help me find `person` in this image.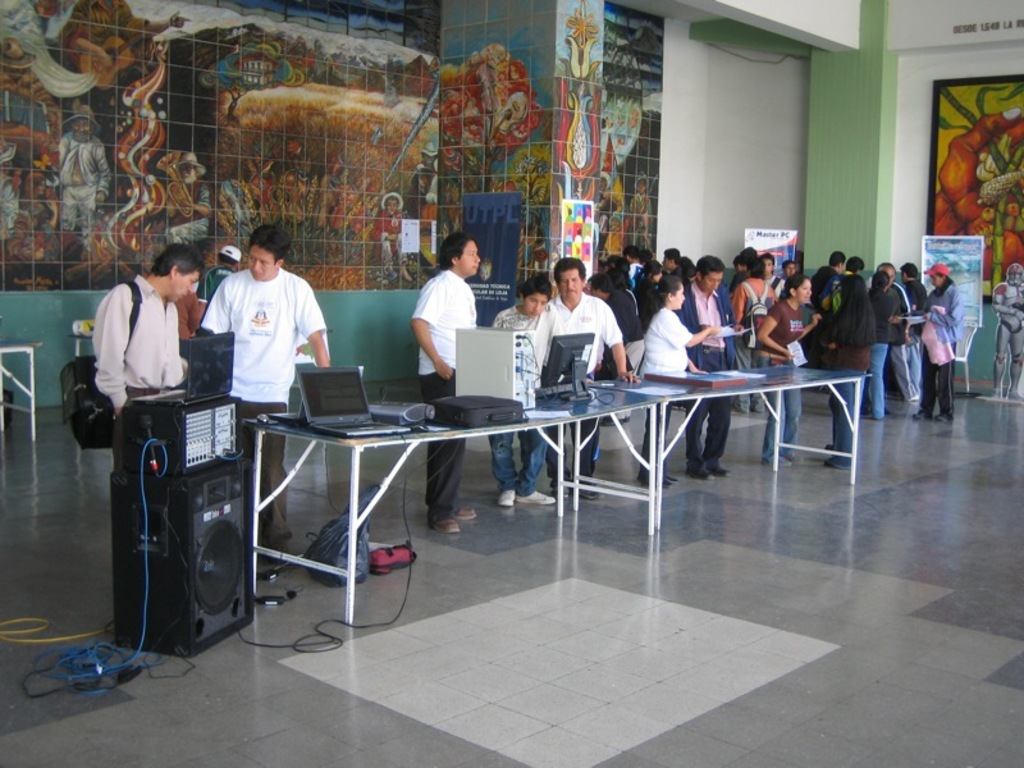
Found it: [left=995, top=262, right=1023, bottom=399].
